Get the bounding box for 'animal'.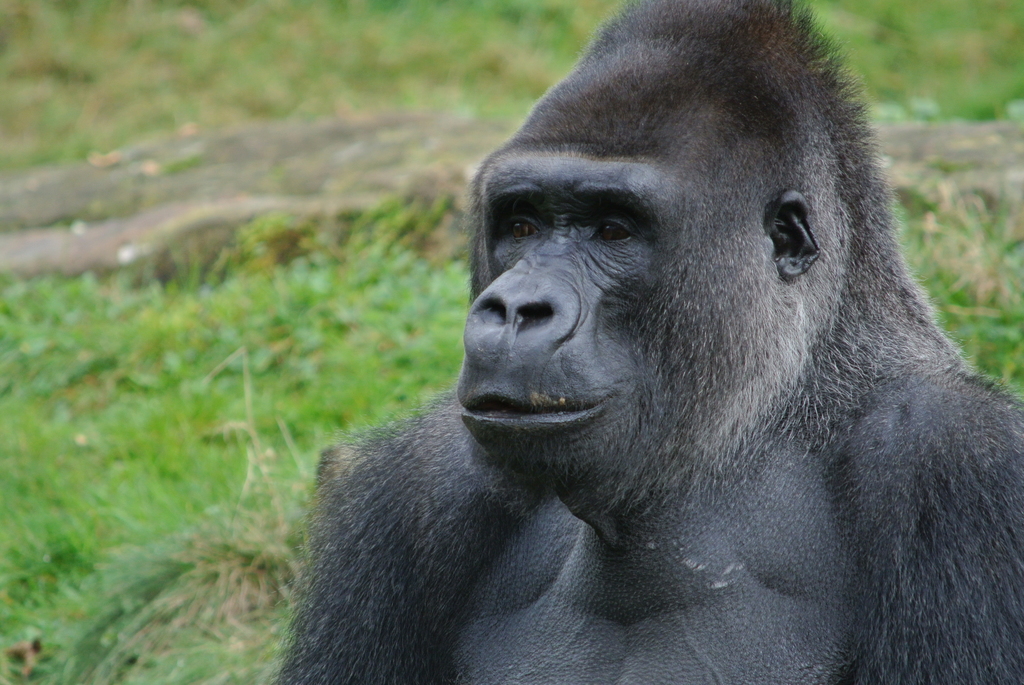
278/2/1023/684.
